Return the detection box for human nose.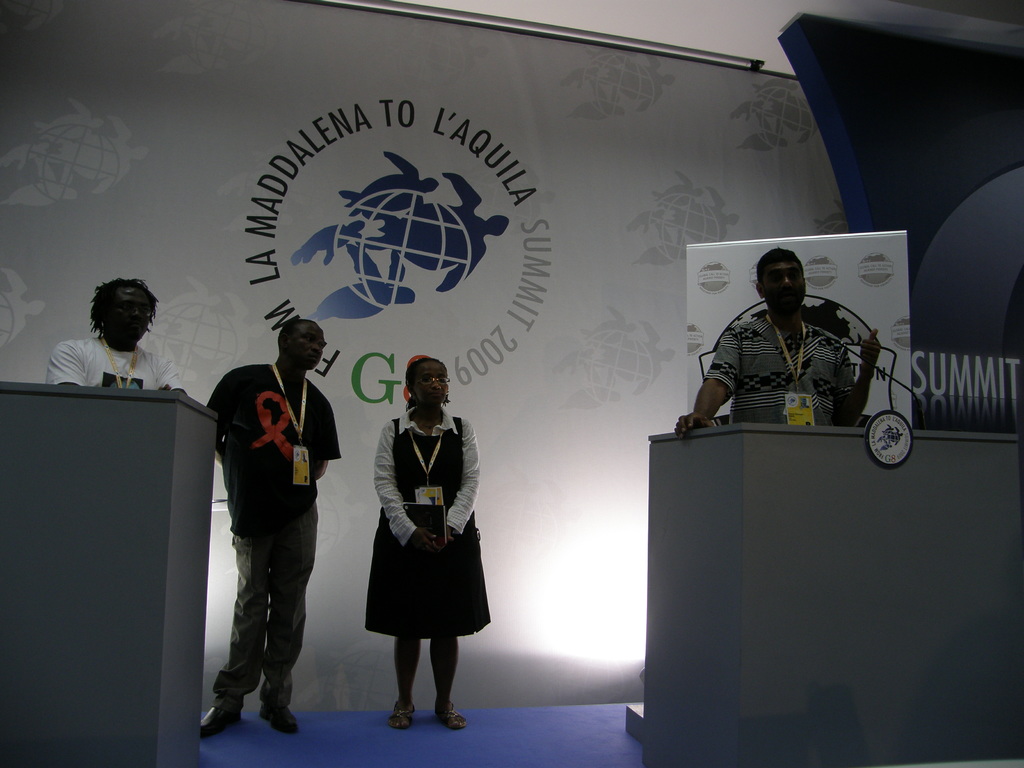
<region>432, 380, 442, 388</region>.
